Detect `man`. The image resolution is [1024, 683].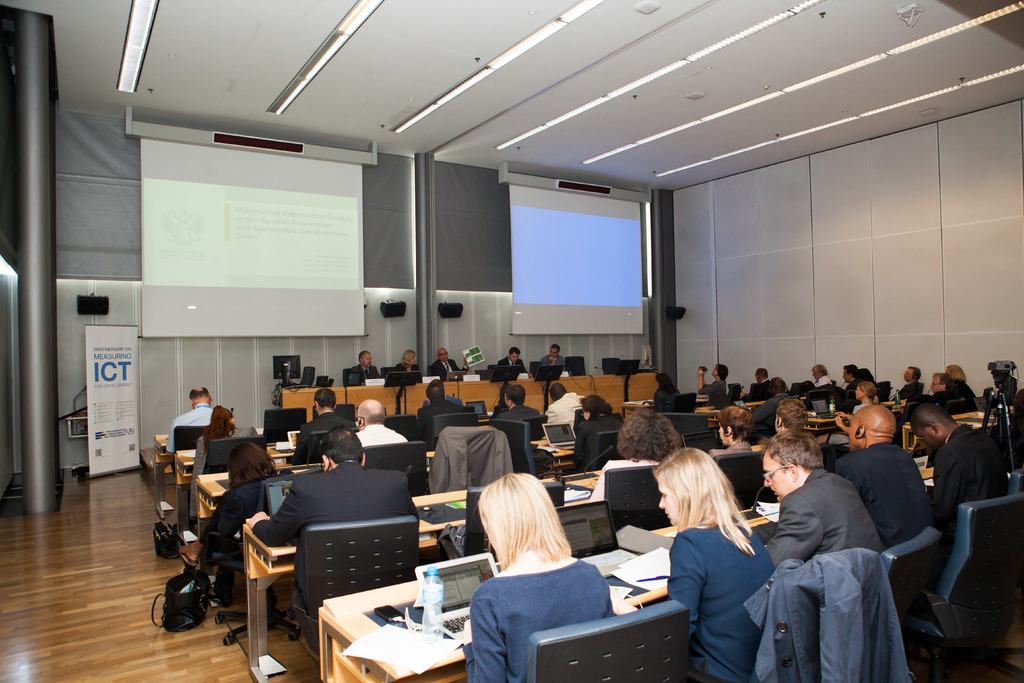
350 348 382 388.
